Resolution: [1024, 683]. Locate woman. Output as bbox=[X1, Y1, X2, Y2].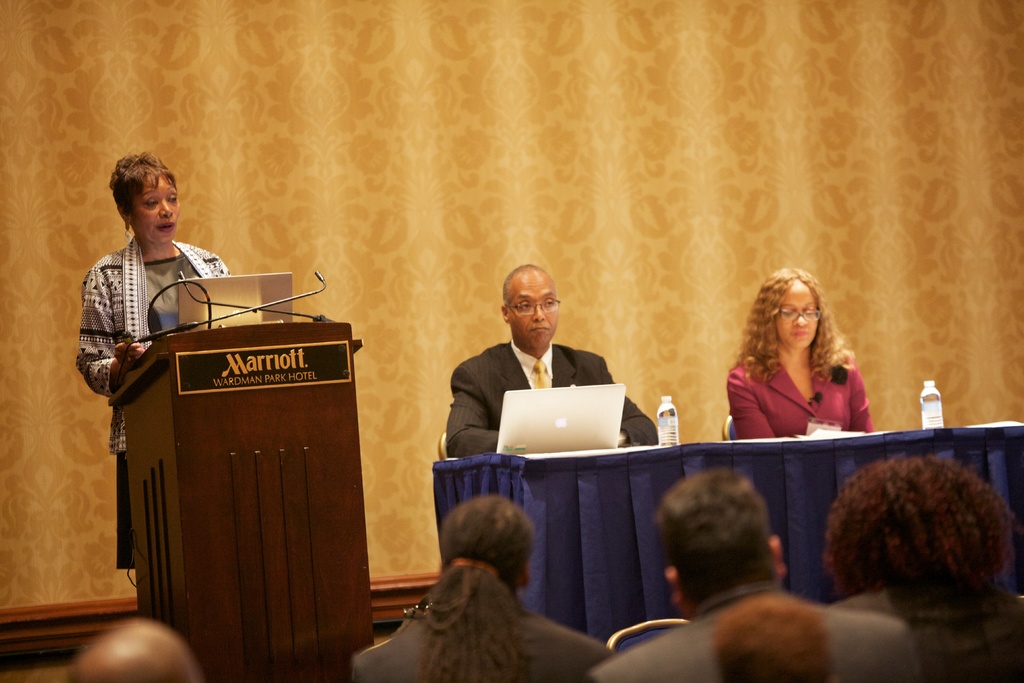
bbox=[354, 492, 616, 682].
